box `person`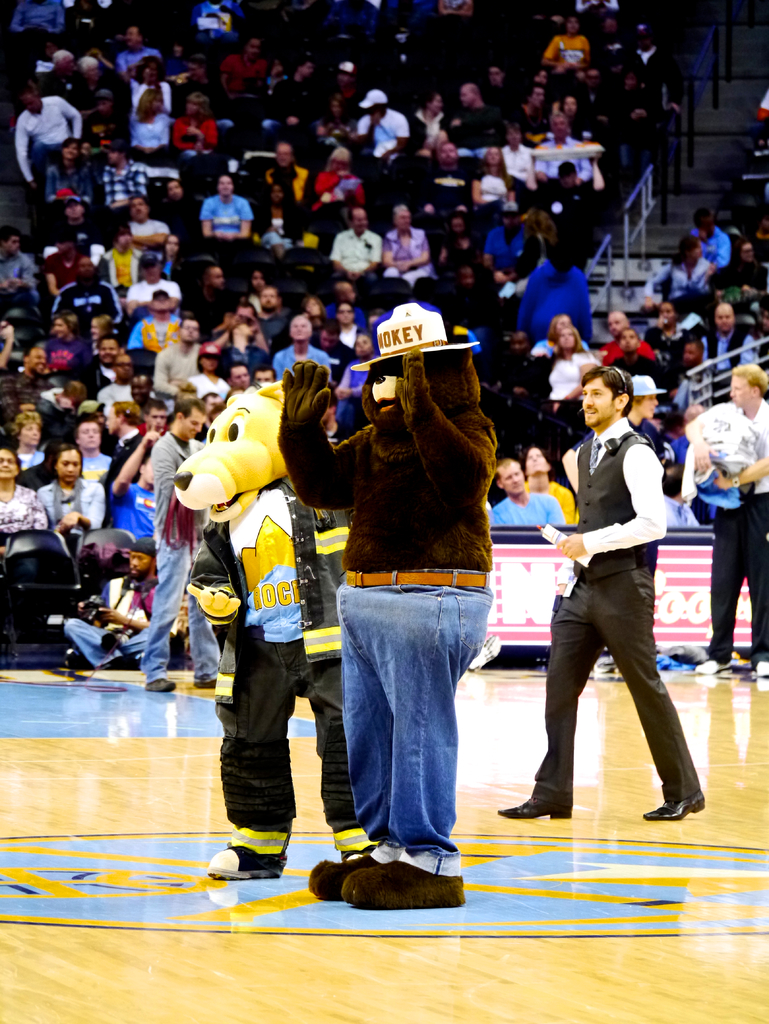
31, 445, 108, 529
